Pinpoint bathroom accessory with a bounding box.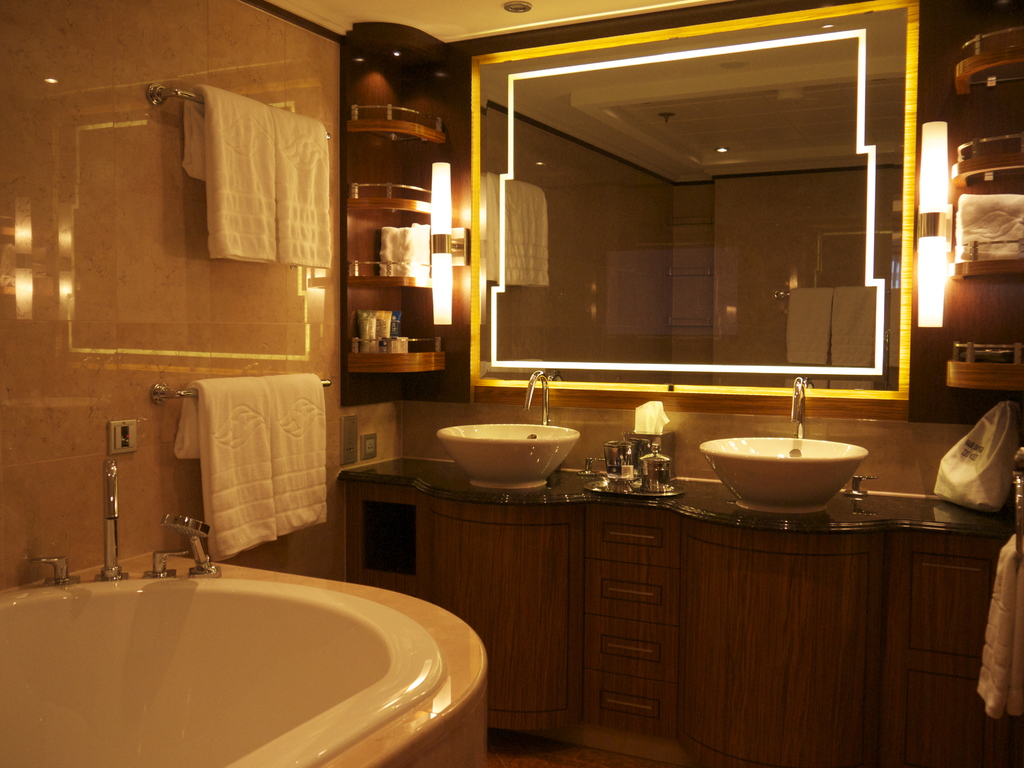
(left=142, top=549, right=192, bottom=579).
